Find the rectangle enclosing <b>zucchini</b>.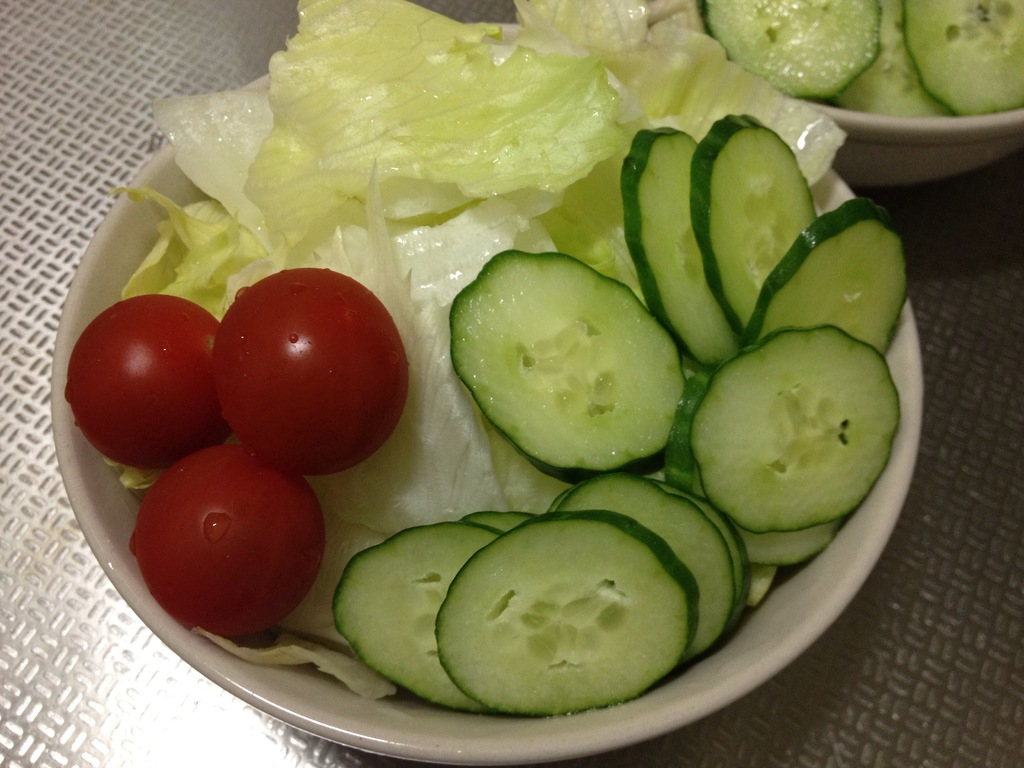
(655, 479, 746, 628).
